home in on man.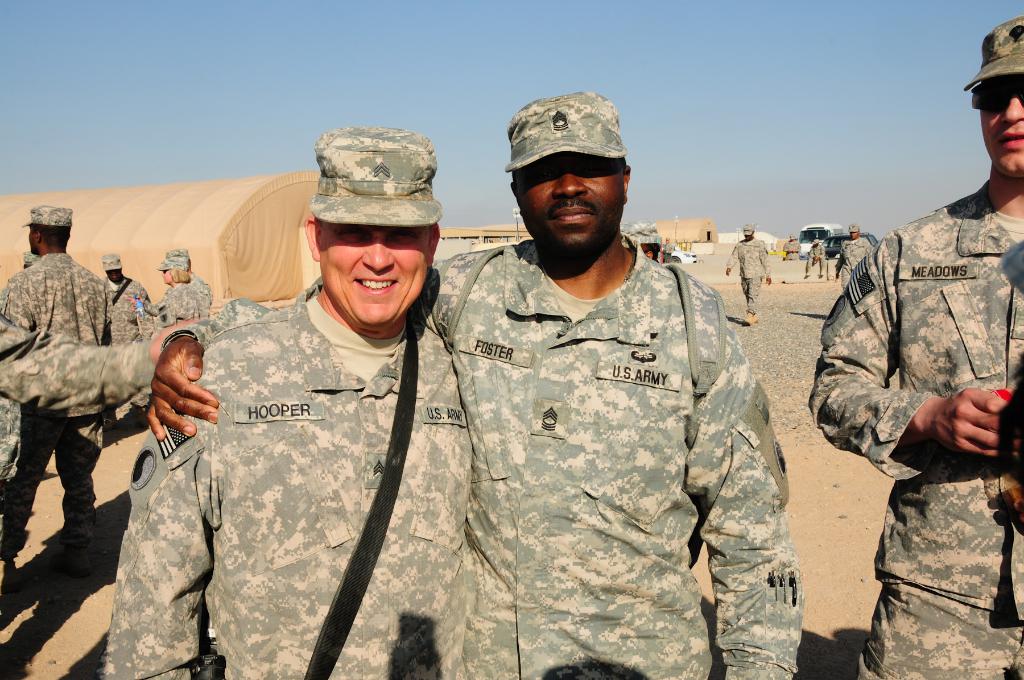
Homed in at (left=98, top=124, right=476, bottom=679).
